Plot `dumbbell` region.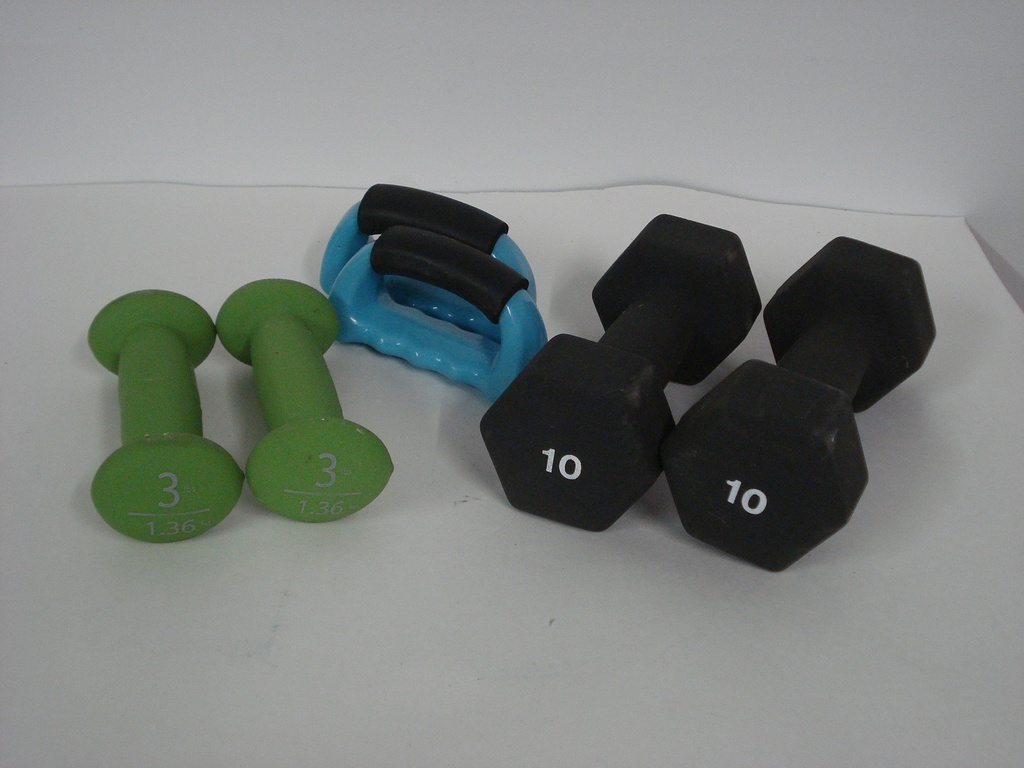
Plotted at bbox=[655, 237, 946, 572].
